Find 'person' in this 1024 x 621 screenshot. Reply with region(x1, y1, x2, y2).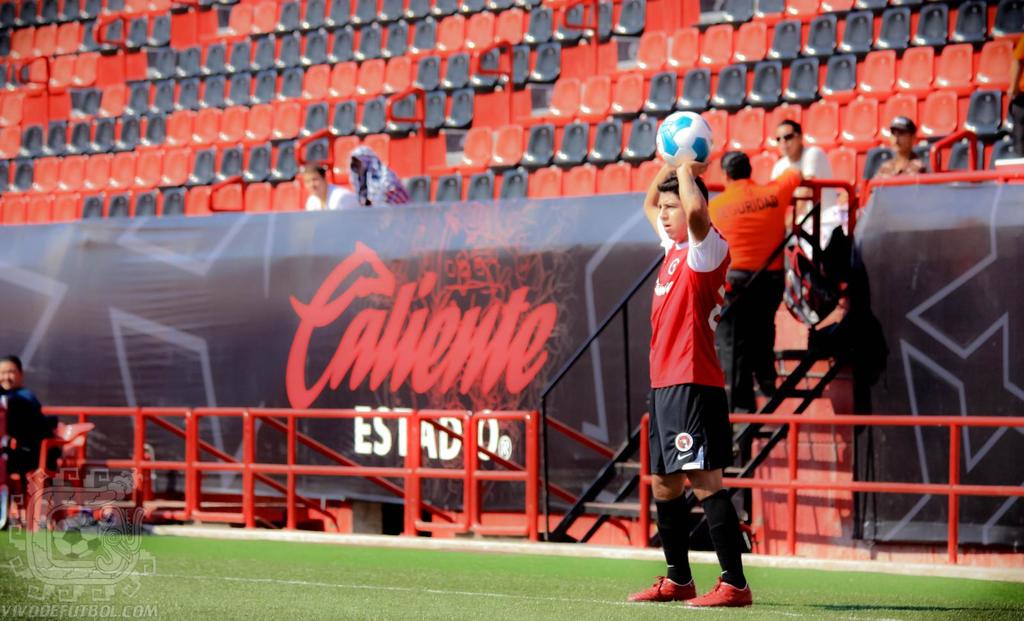
region(350, 142, 413, 204).
